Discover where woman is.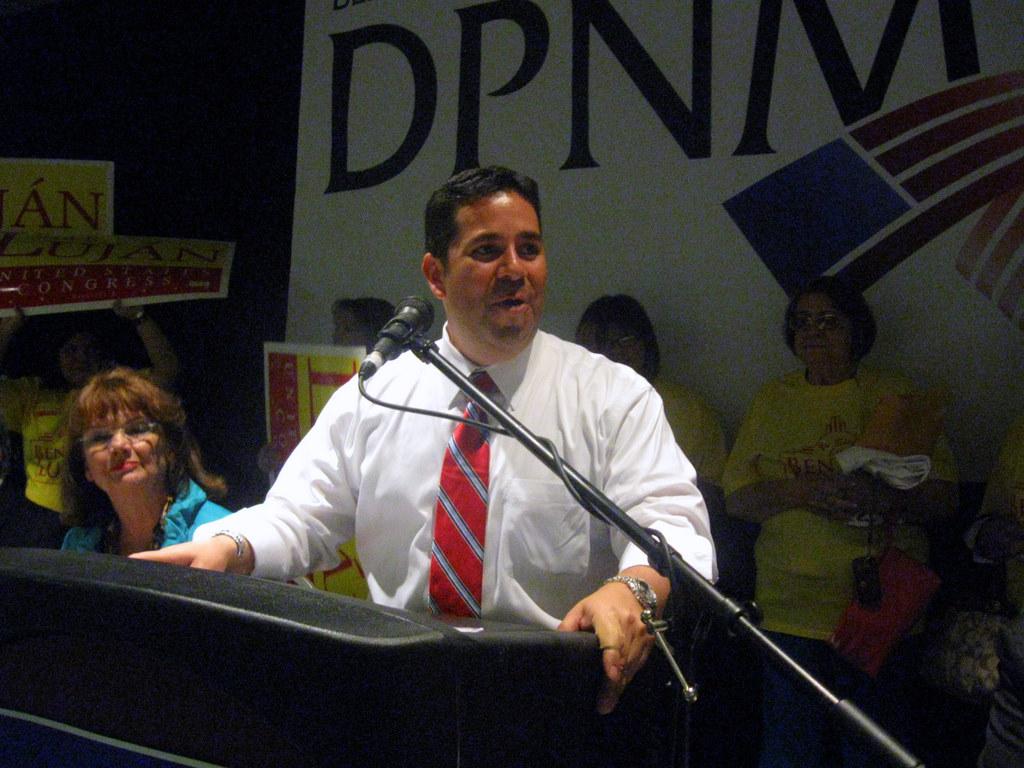
Discovered at select_region(21, 357, 233, 586).
